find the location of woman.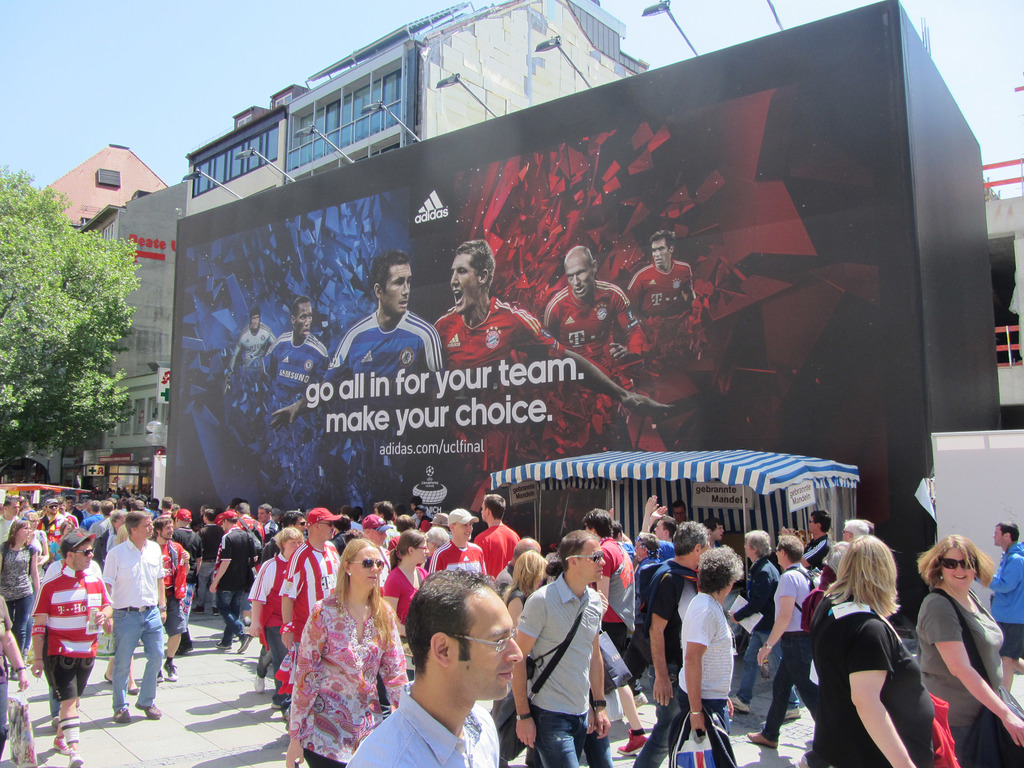
Location: (x1=503, y1=554, x2=555, y2=647).
